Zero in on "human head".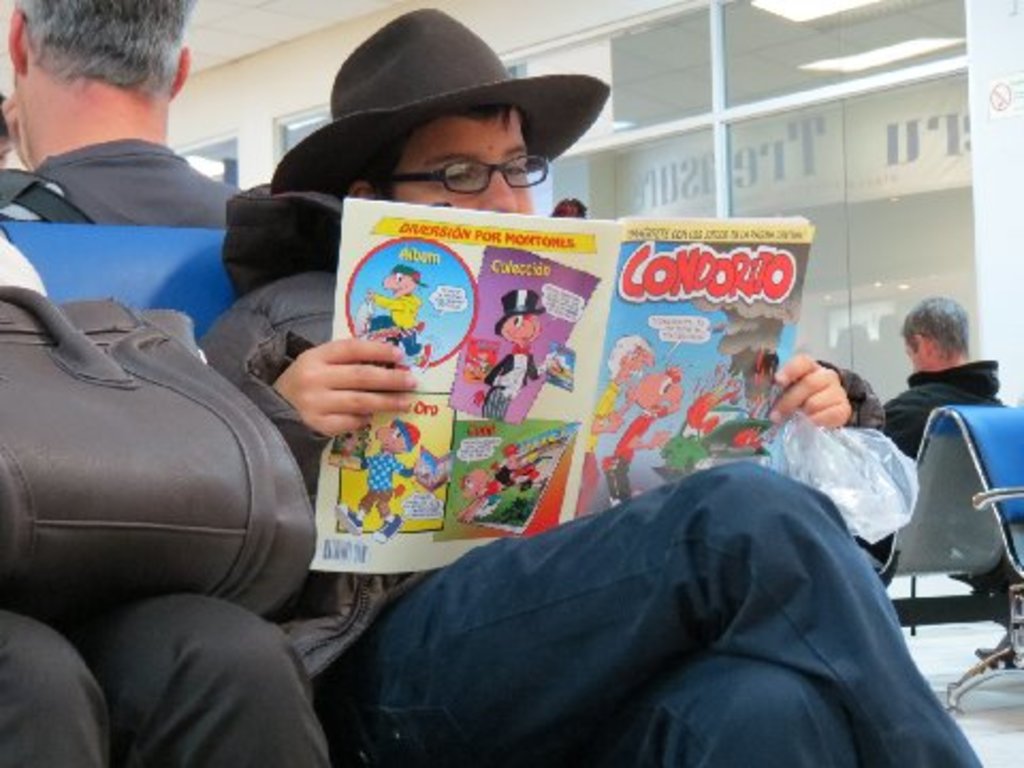
Zeroed in: 9/0/192/166.
